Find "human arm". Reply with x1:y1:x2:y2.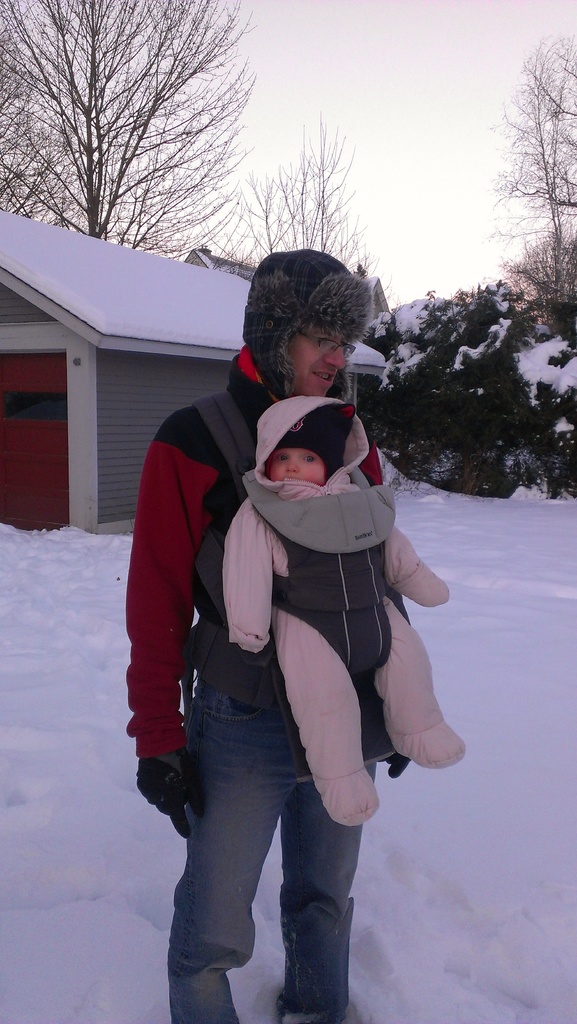
124:434:207:840.
